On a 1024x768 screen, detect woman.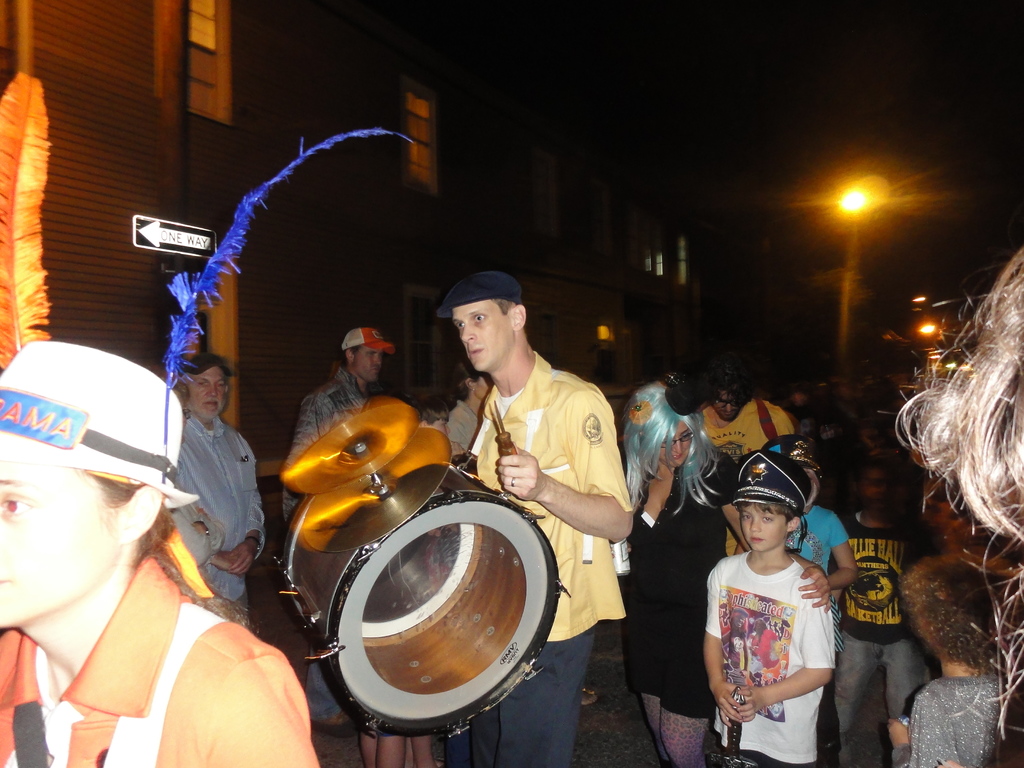
<bbox>15, 340, 272, 762</bbox>.
